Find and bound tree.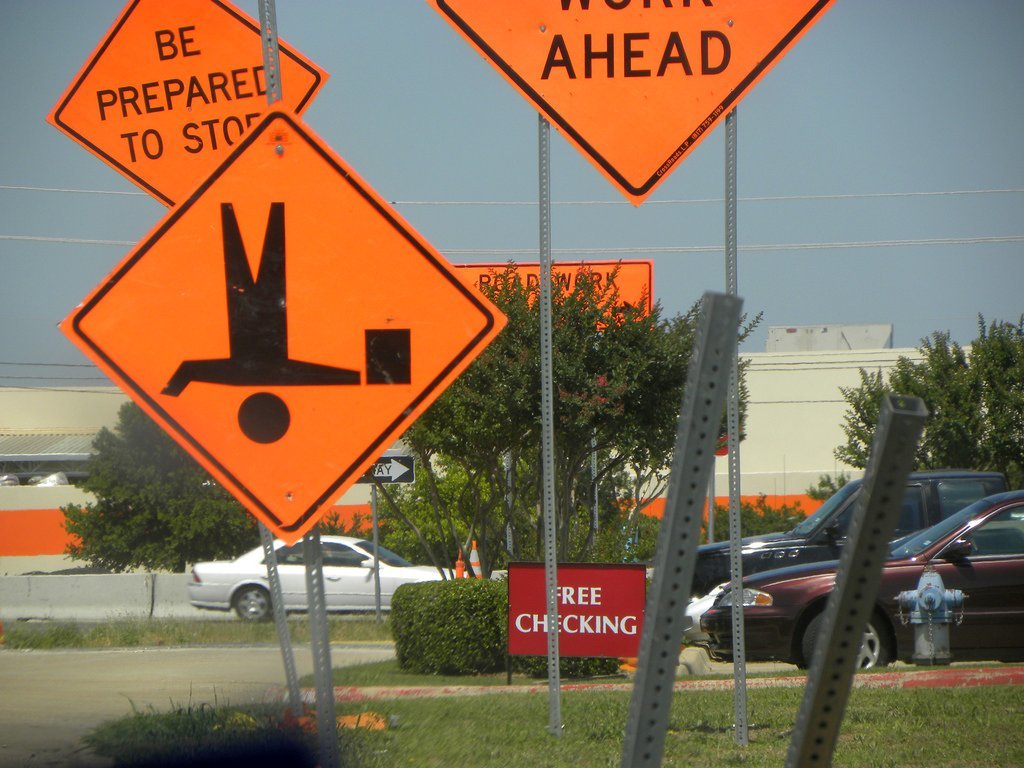
Bound: Rect(833, 307, 1023, 529).
